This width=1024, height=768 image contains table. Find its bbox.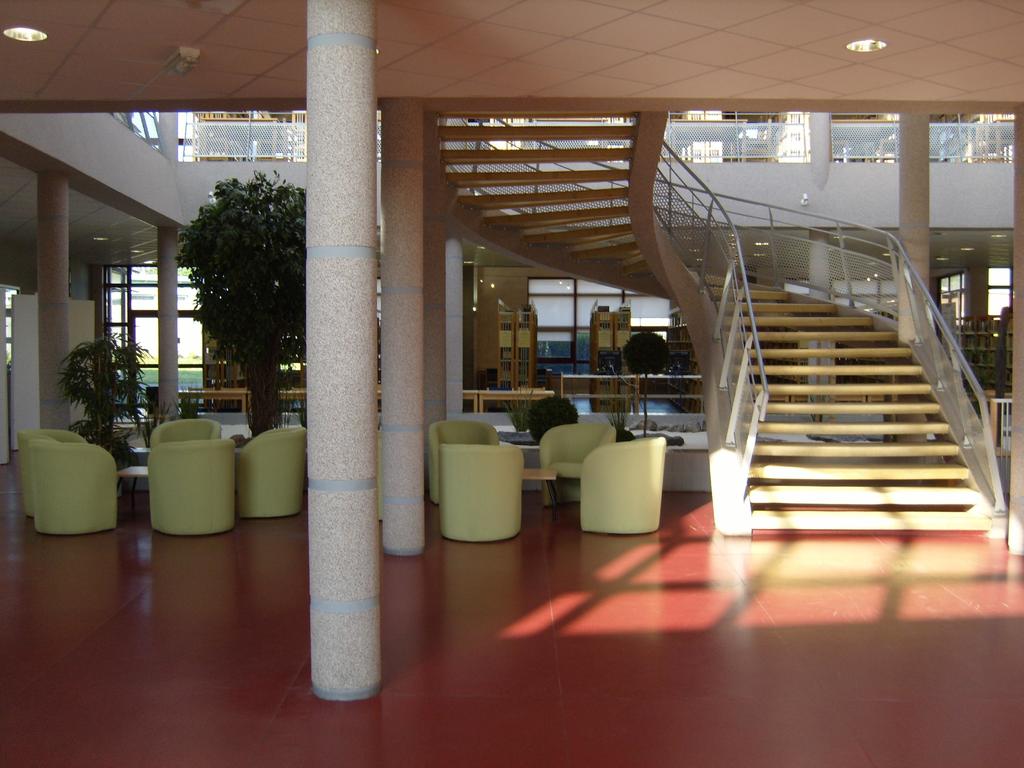
box(519, 467, 561, 523).
